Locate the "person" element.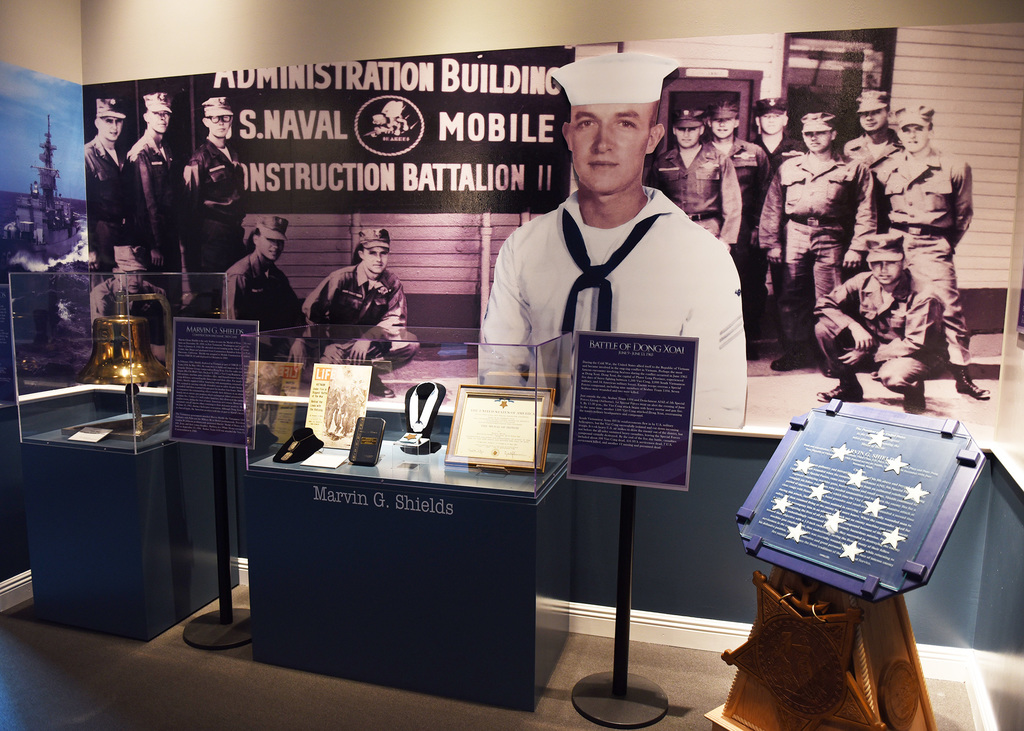
Element bbox: locate(748, 105, 879, 376).
